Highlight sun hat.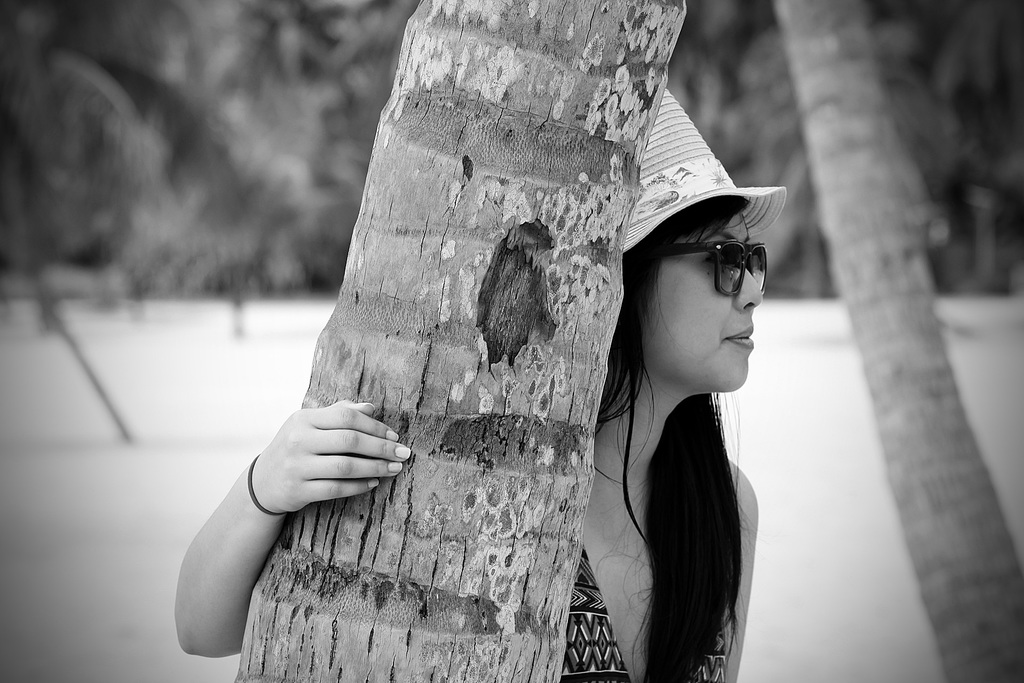
Highlighted region: [612,86,787,249].
